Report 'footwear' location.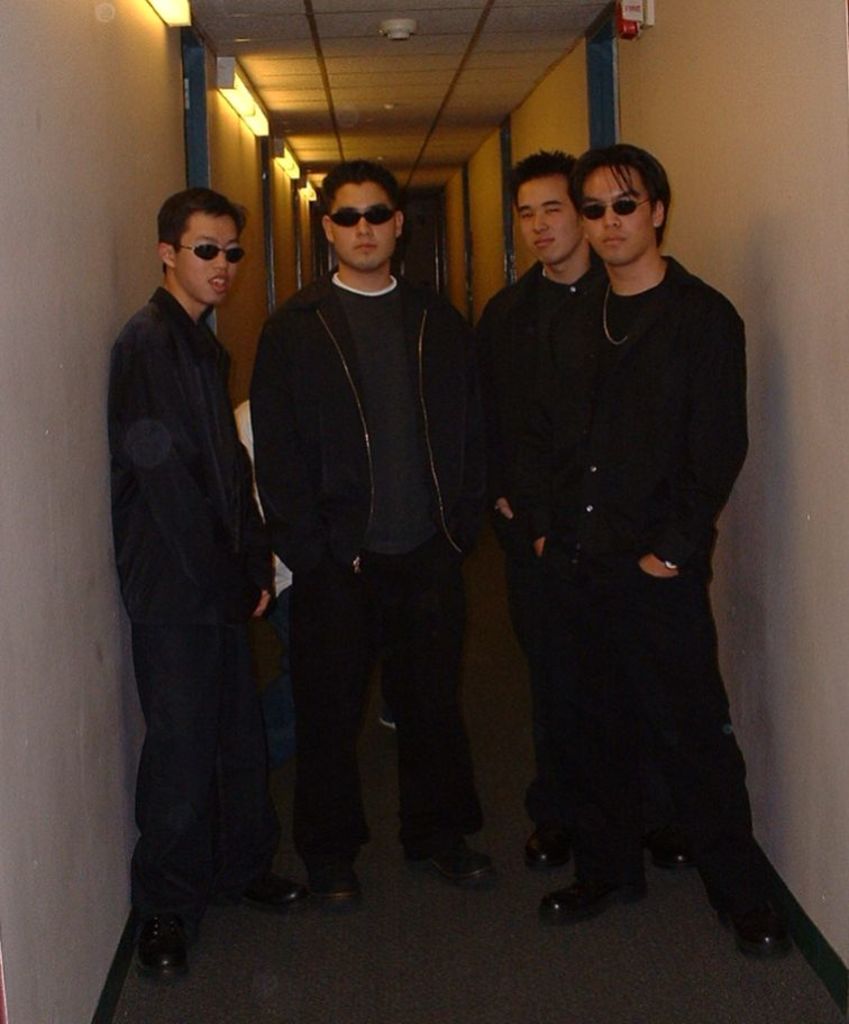
Report: 304:863:362:907.
